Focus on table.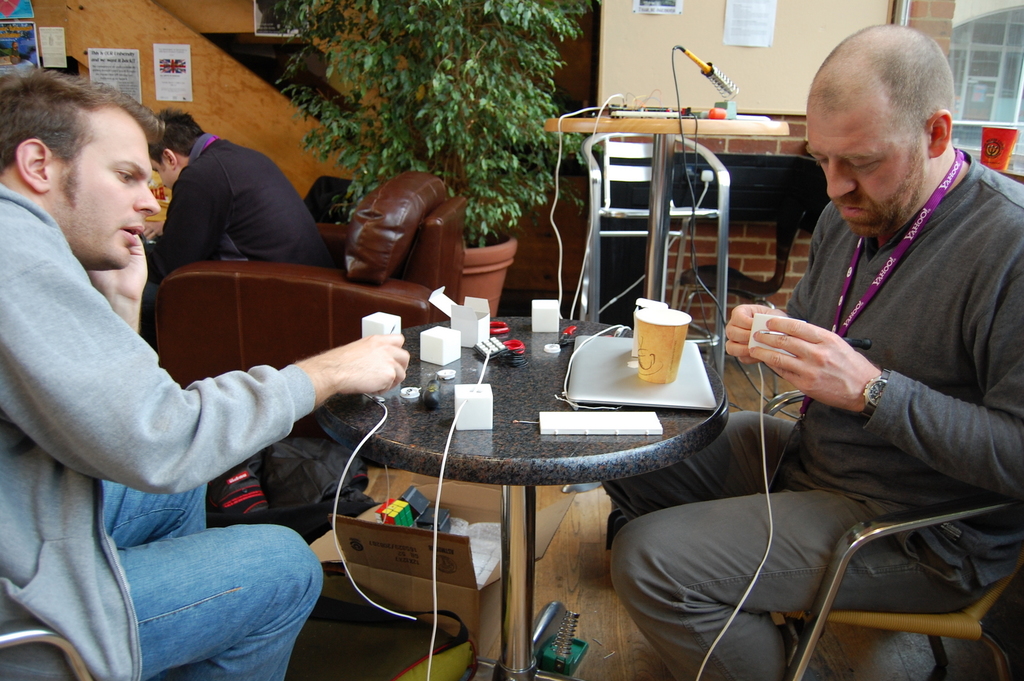
Focused at (545,118,790,297).
